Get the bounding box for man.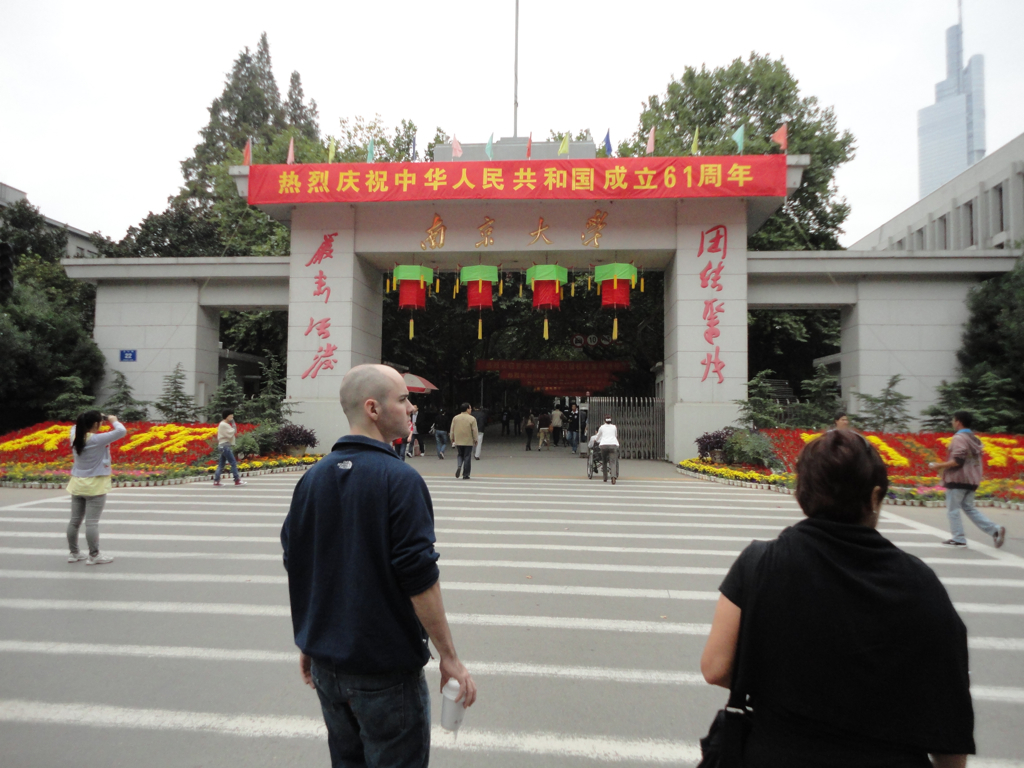
<bbox>546, 397, 563, 444</bbox>.
